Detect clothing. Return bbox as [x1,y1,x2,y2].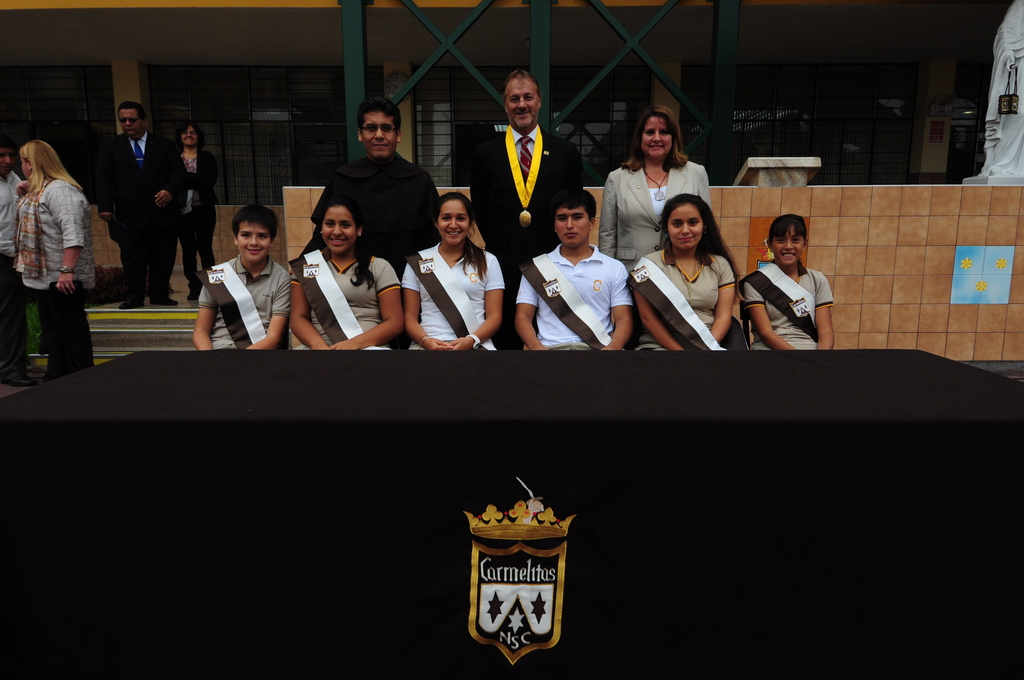
[469,121,581,298].
